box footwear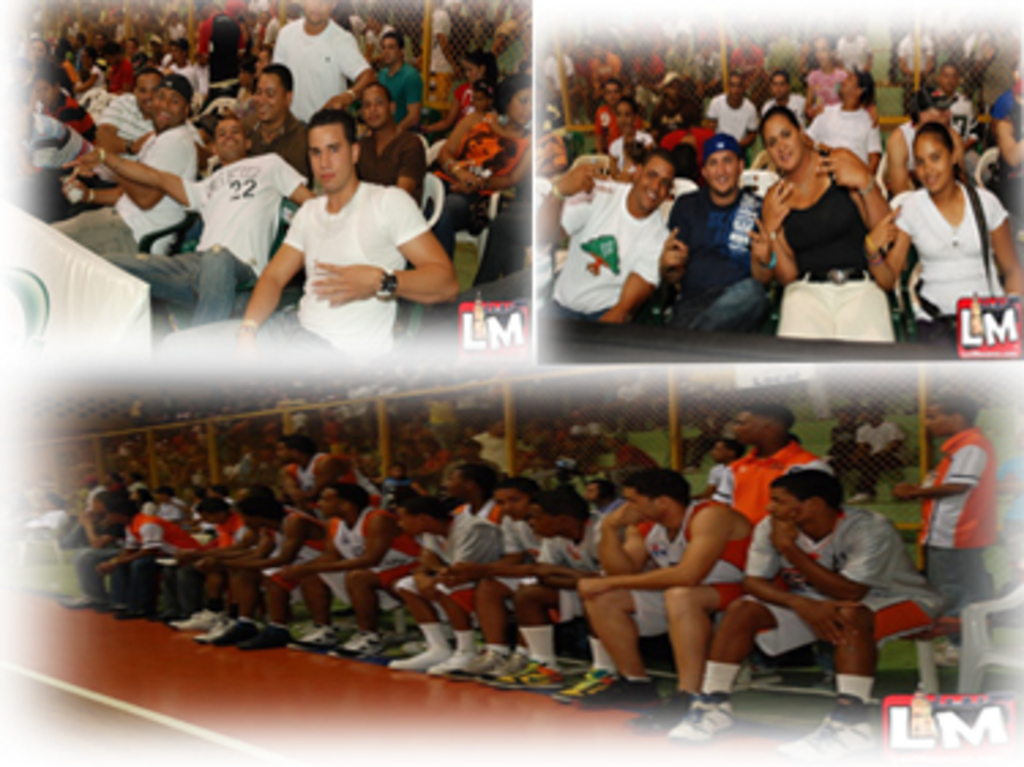
[284, 622, 347, 652]
